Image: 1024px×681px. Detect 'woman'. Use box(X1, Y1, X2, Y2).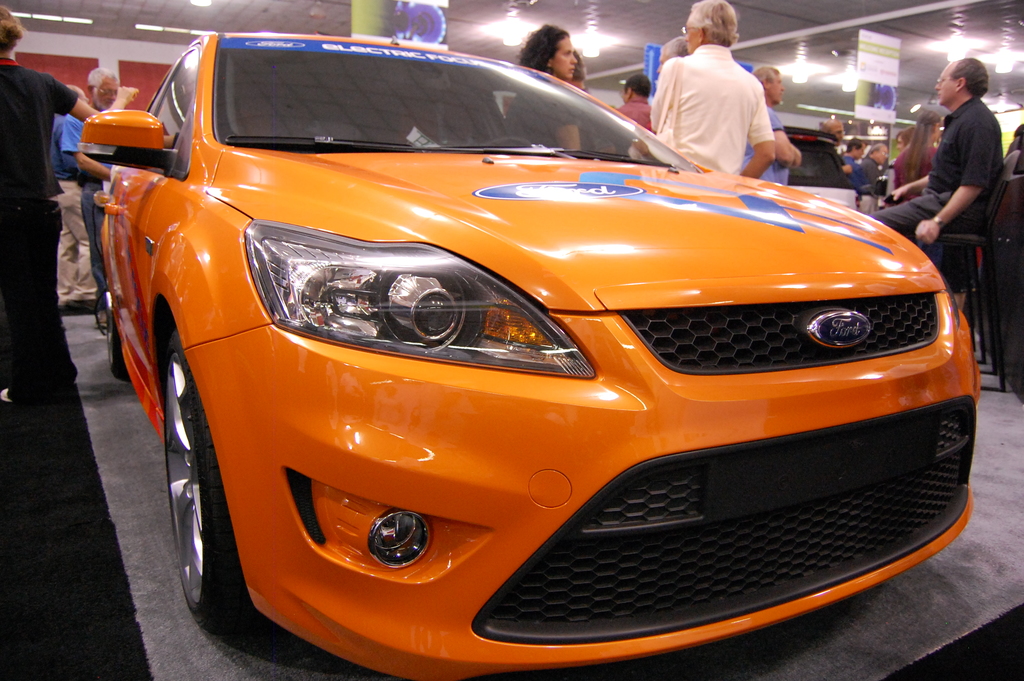
box(494, 17, 614, 157).
